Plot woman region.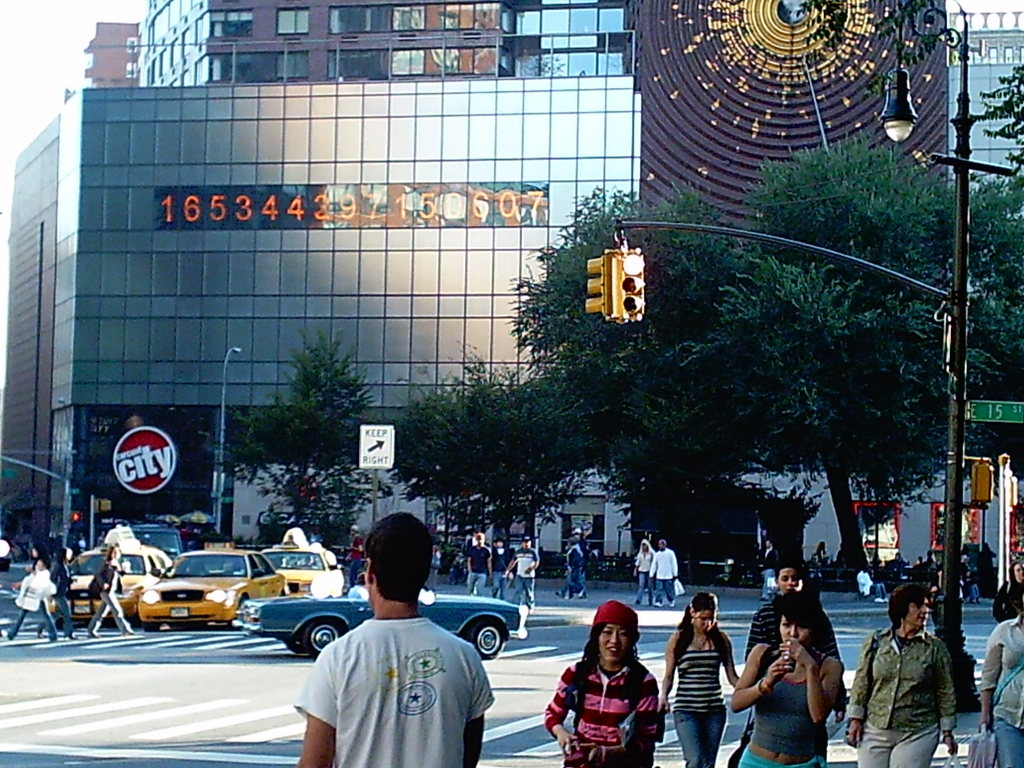
Plotted at bbox(739, 597, 836, 767).
